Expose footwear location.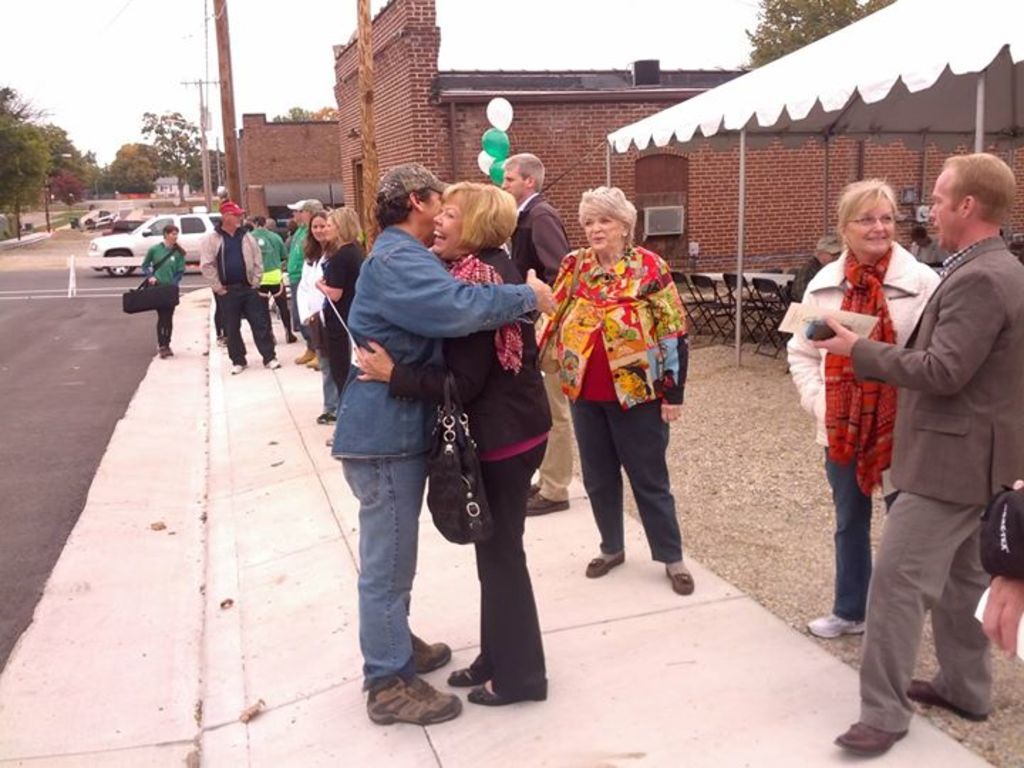
Exposed at detection(408, 630, 451, 676).
